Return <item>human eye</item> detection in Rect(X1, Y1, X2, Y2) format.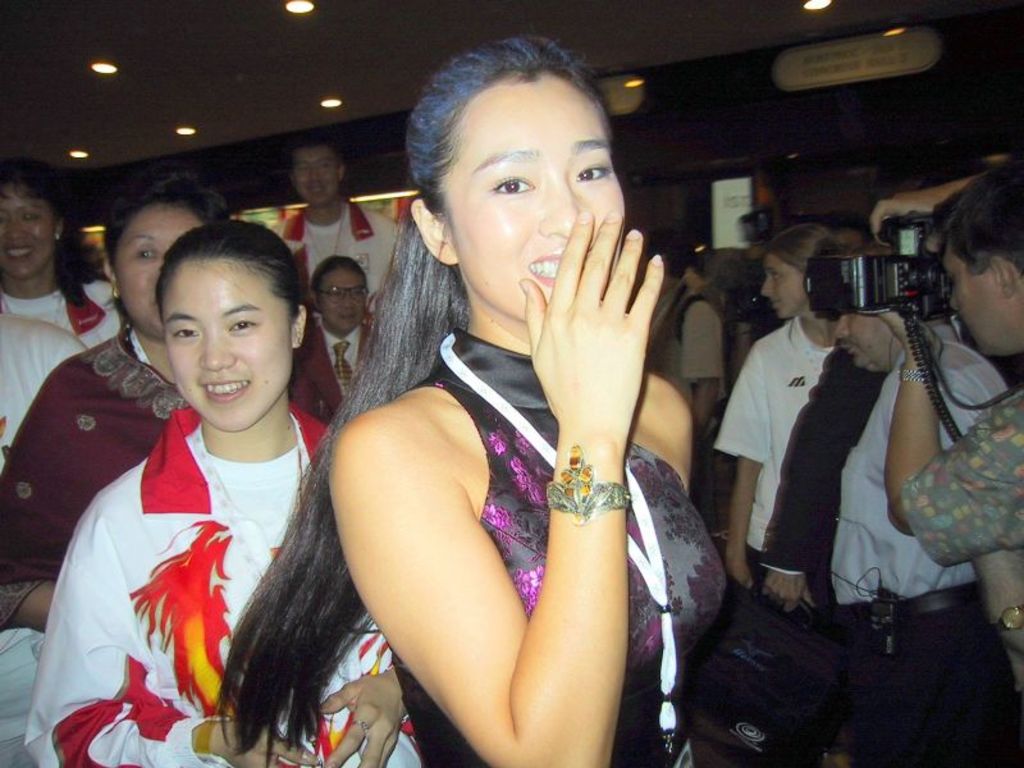
Rect(351, 287, 364, 296).
